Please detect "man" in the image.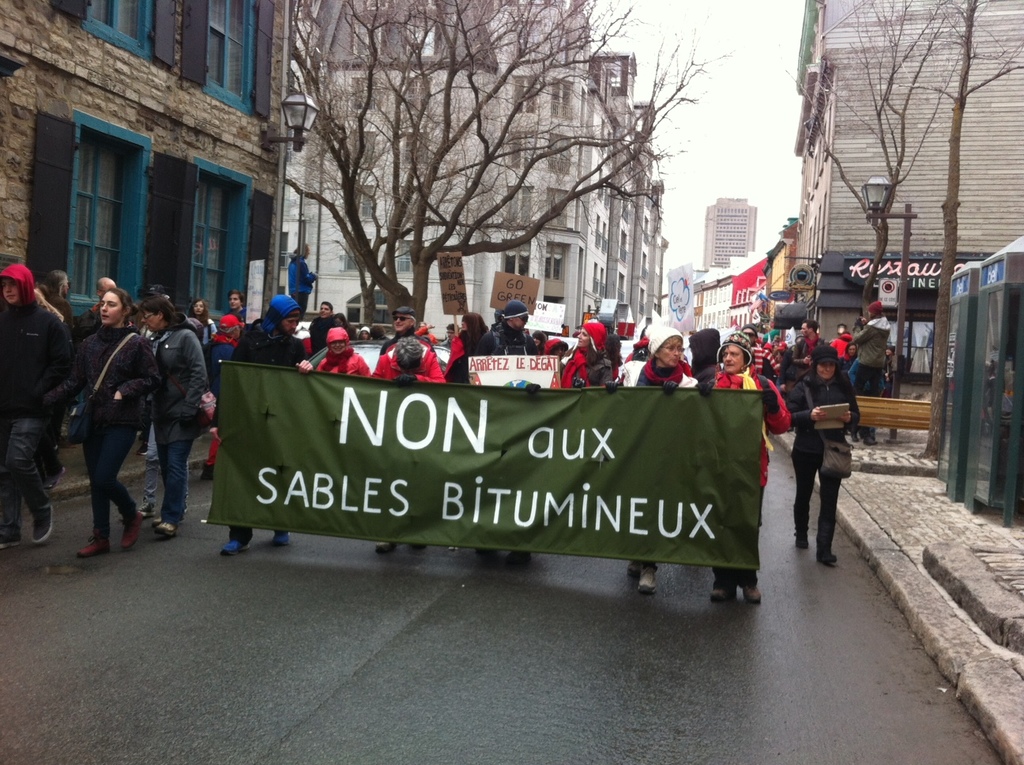
<bbox>82, 276, 117, 319</bbox>.
